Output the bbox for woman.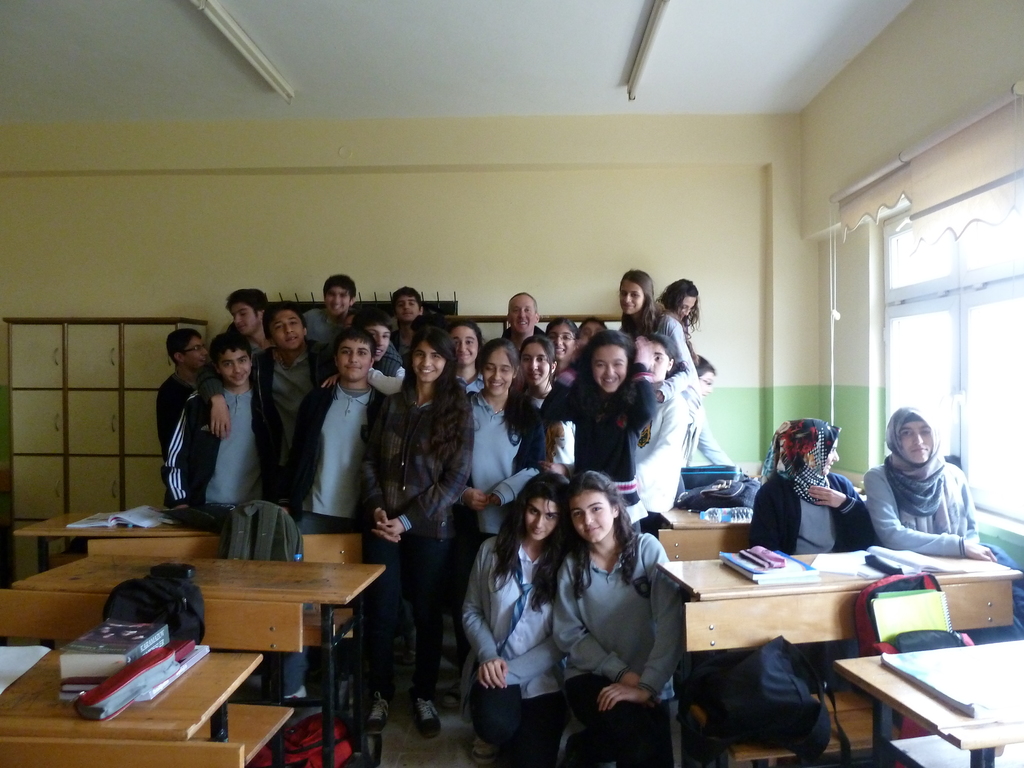
[465,454,603,762].
